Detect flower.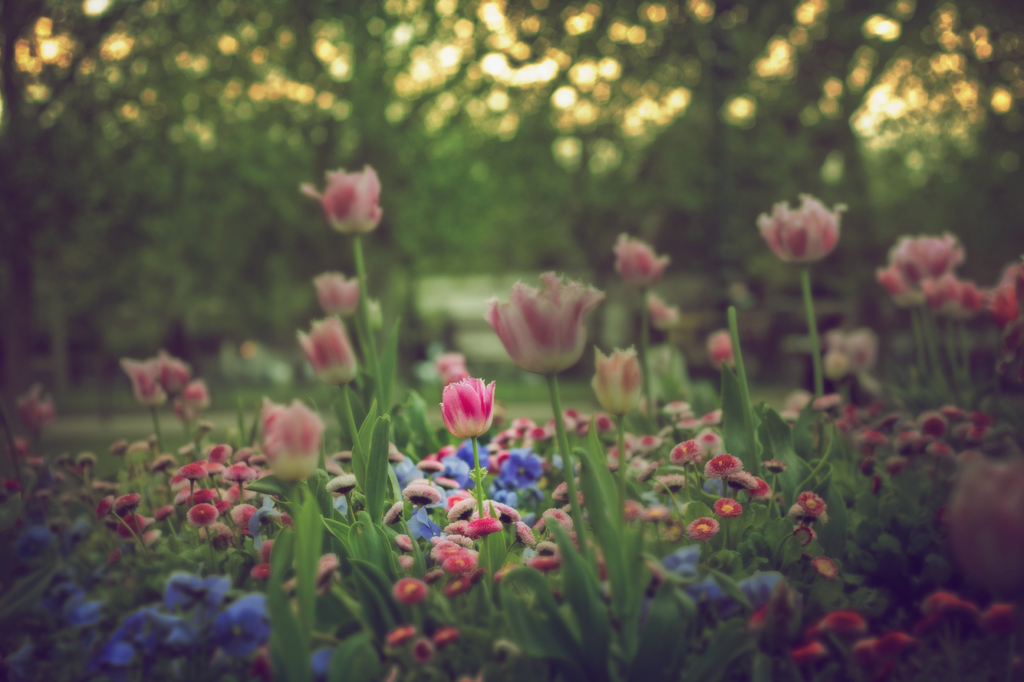
Detected at {"x1": 300, "y1": 159, "x2": 385, "y2": 239}.
